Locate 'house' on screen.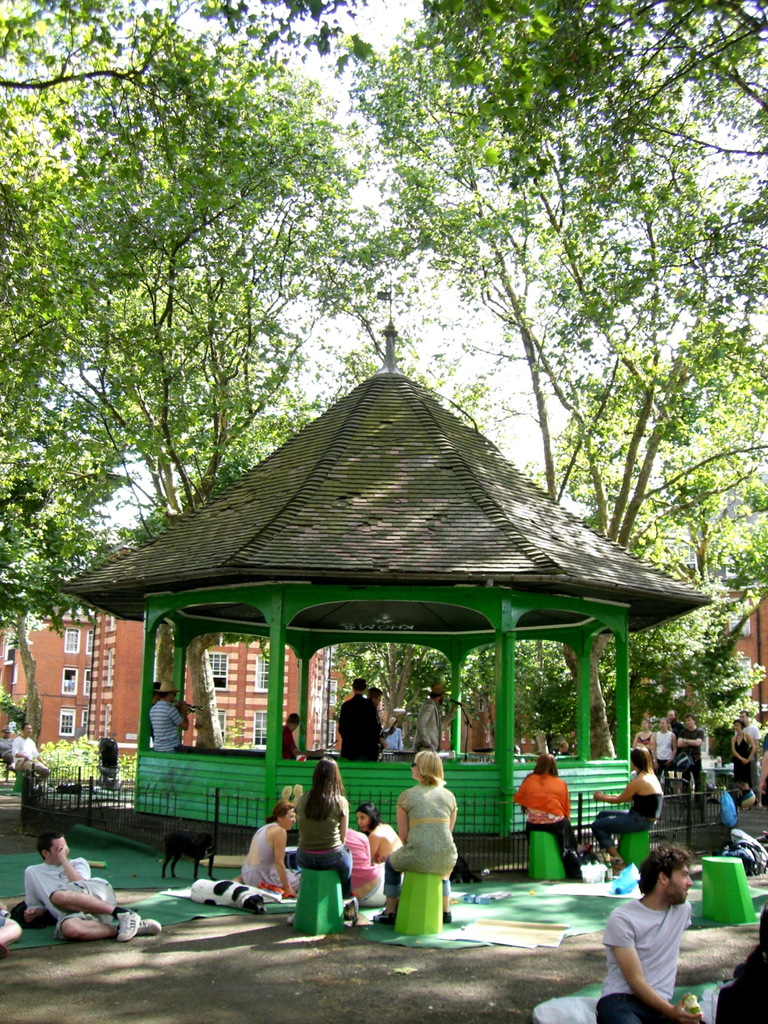
On screen at Rect(100, 608, 518, 750).
